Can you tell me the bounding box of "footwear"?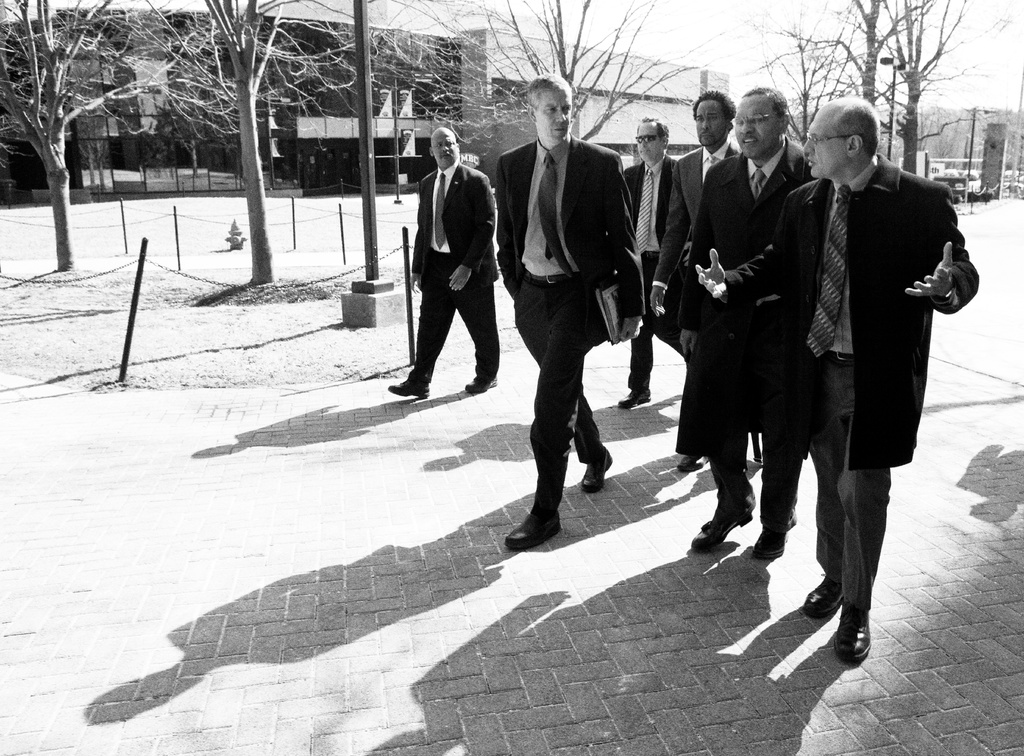
692/506/754/551.
